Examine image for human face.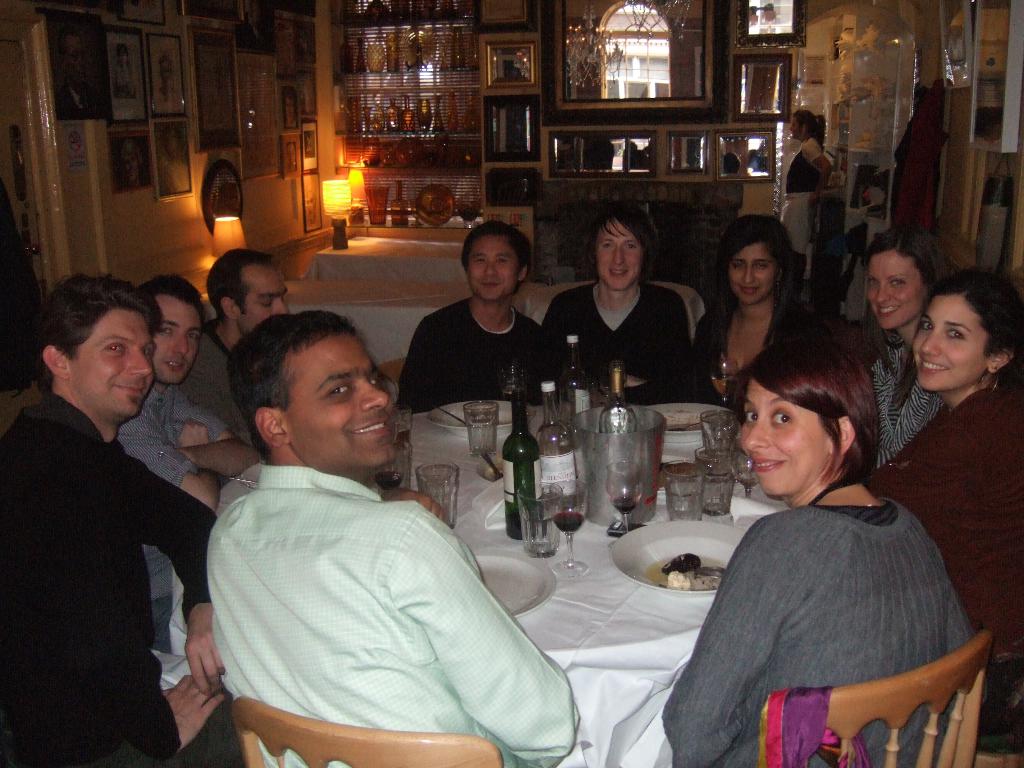
Examination result: l=596, t=219, r=643, b=287.
